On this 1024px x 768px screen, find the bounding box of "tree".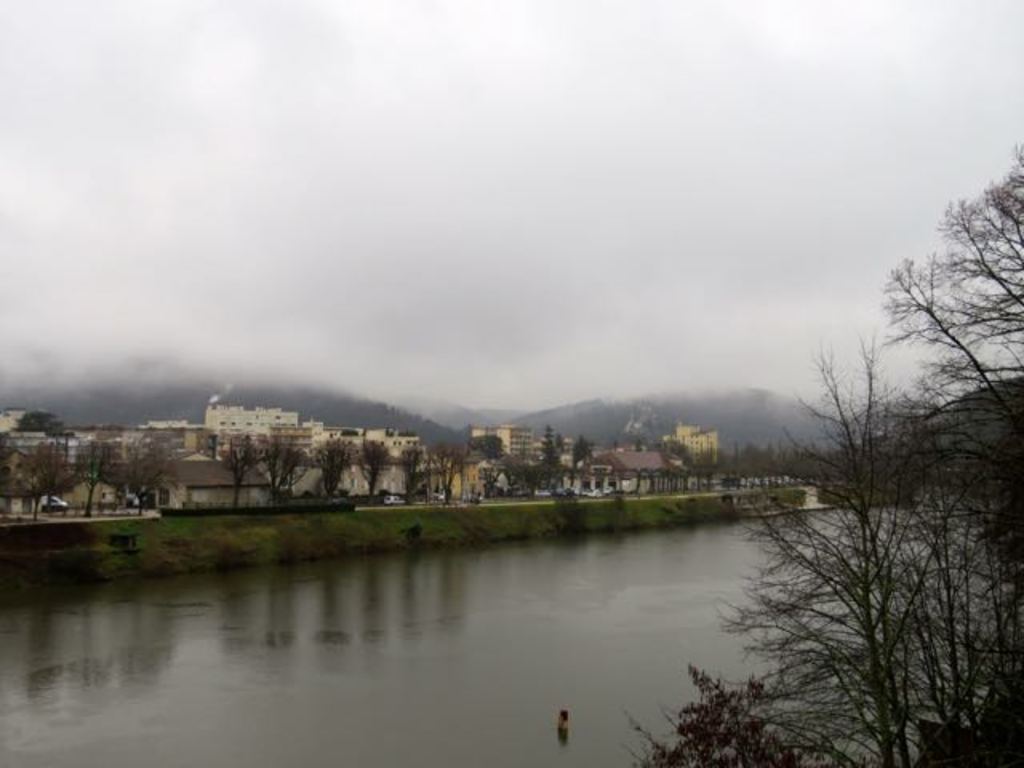
Bounding box: <region>470, 434, 507, 459</region>.
